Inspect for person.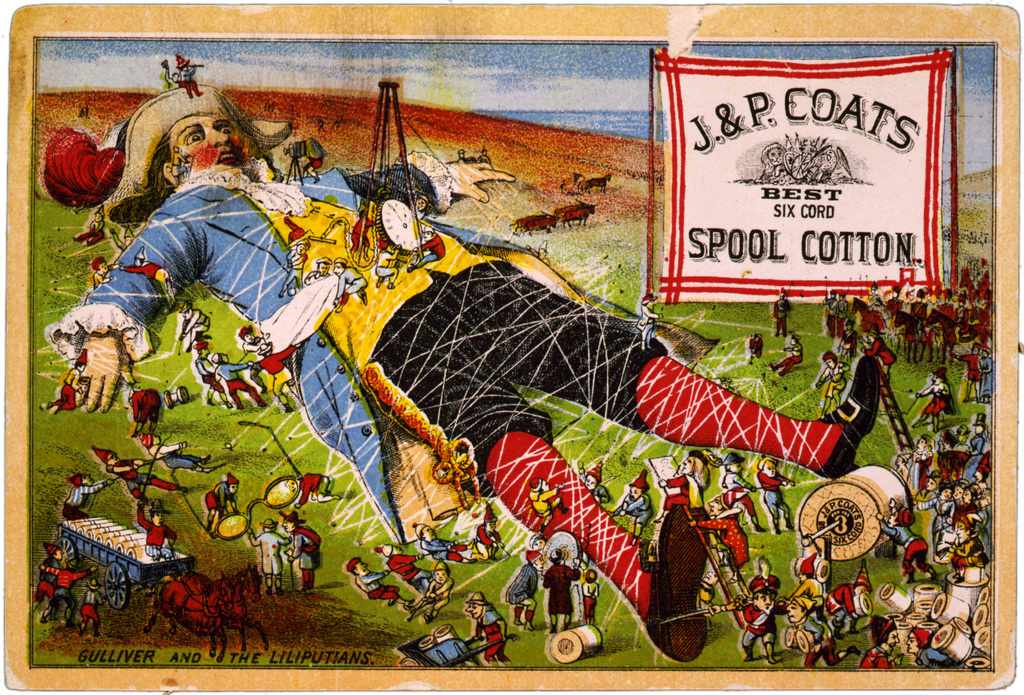
Inspection: (580,462,611,508).
